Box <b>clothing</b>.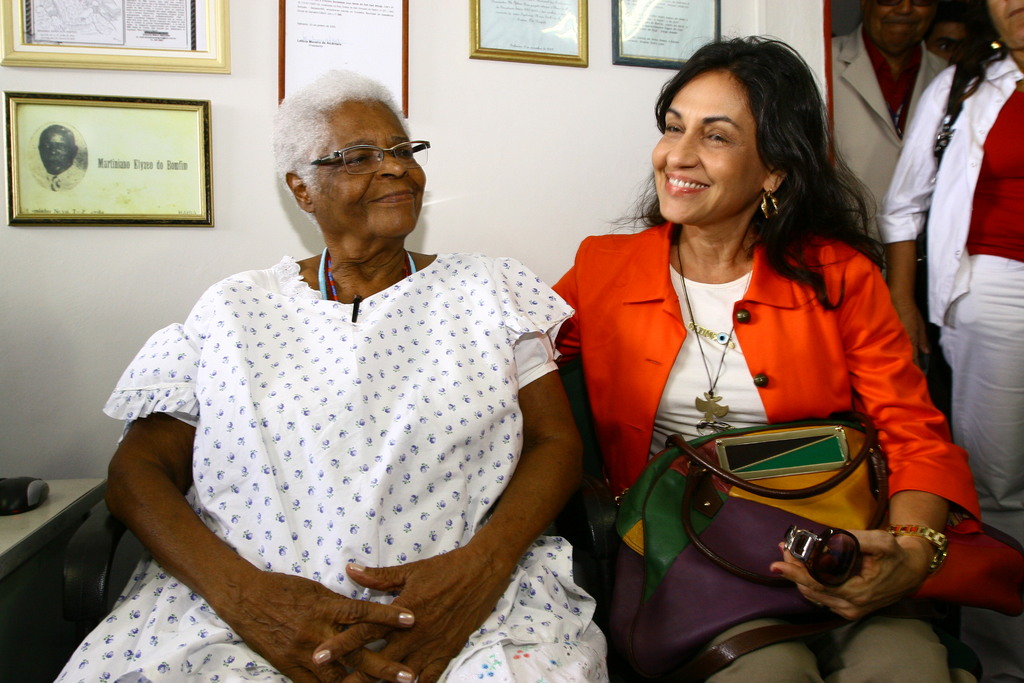
pyautogui.locateOnScreen(874, 46, 1023, 325).
